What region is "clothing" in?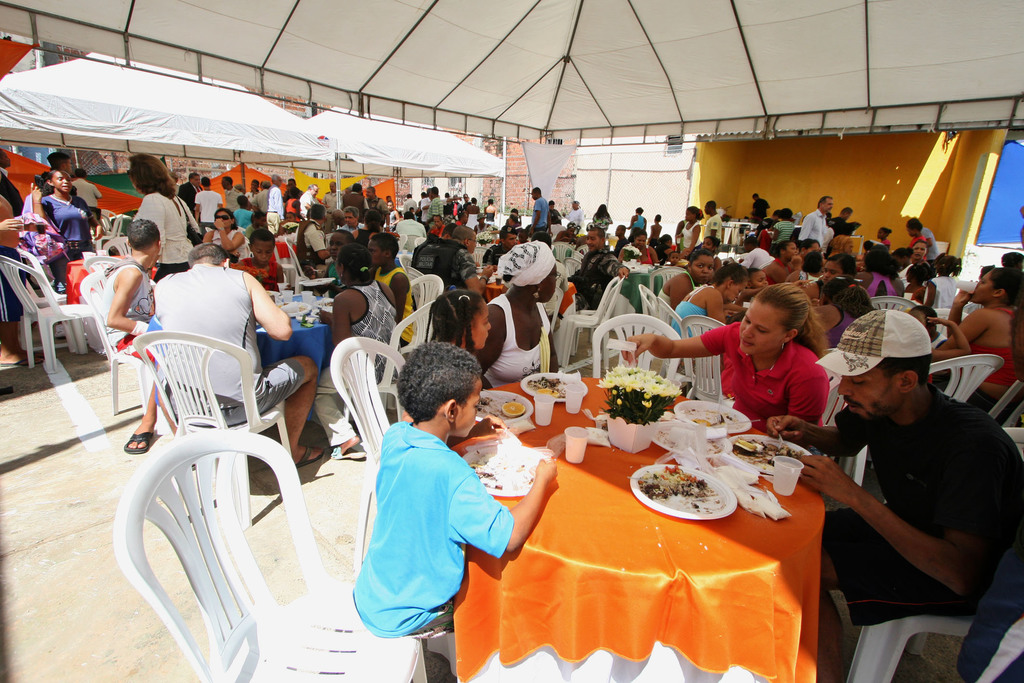
<region>0, 197, 30, 323</region>.
